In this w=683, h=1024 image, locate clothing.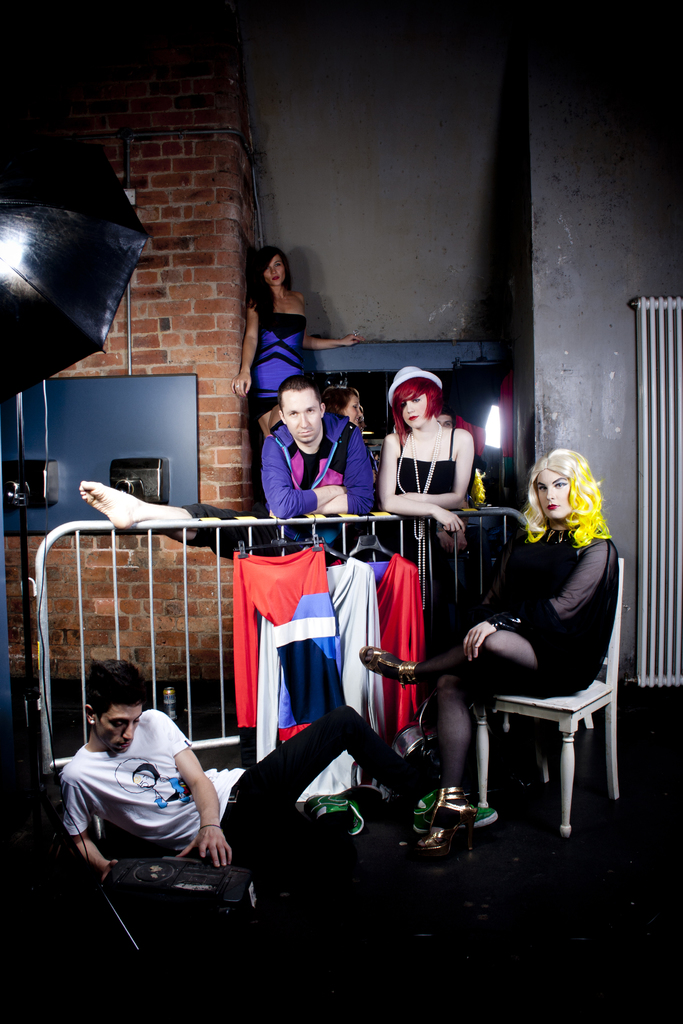
Bounding box: x1=240, y1=282, x2=310, y2=392.
